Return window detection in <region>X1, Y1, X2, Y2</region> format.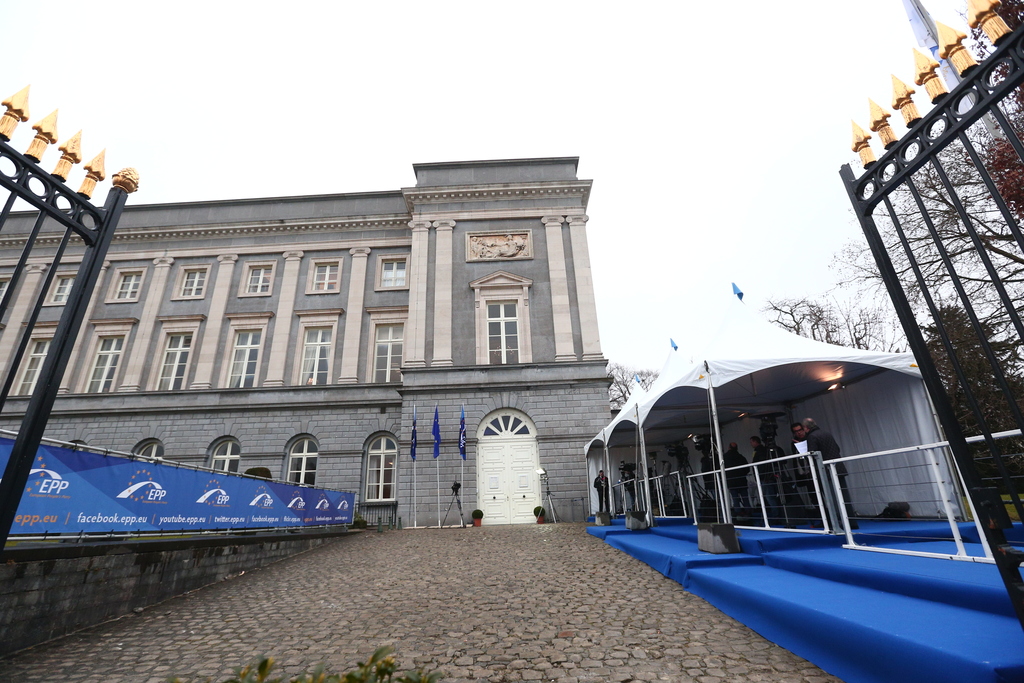
<region>175, 262, 210, 302</region>.
